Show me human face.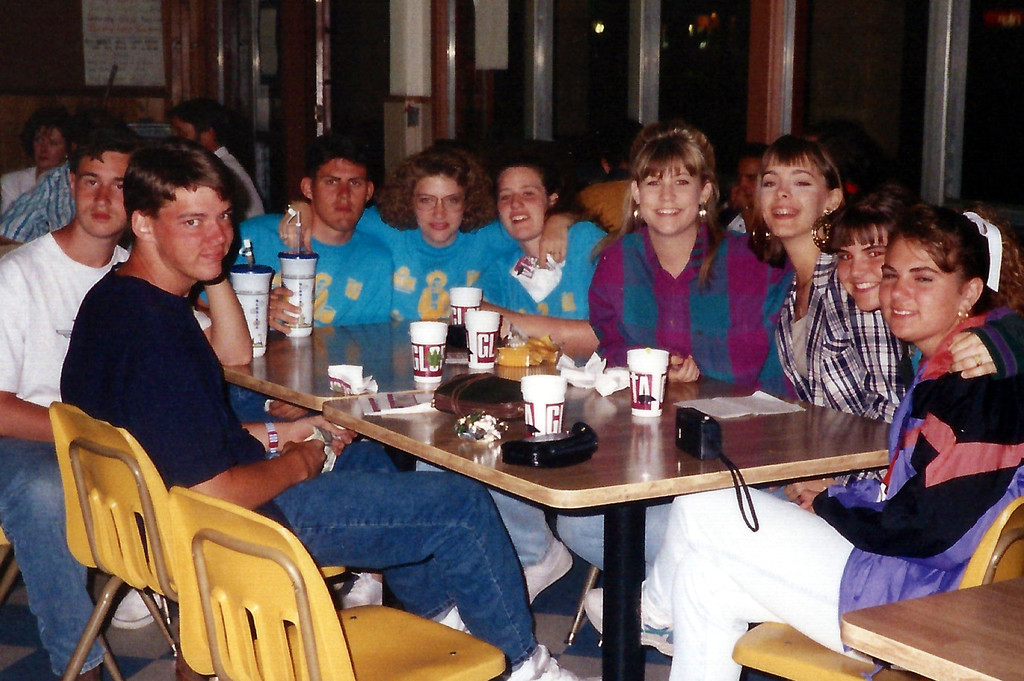
human face is here: x1=315, y1=157, x2=366, y2=234.
